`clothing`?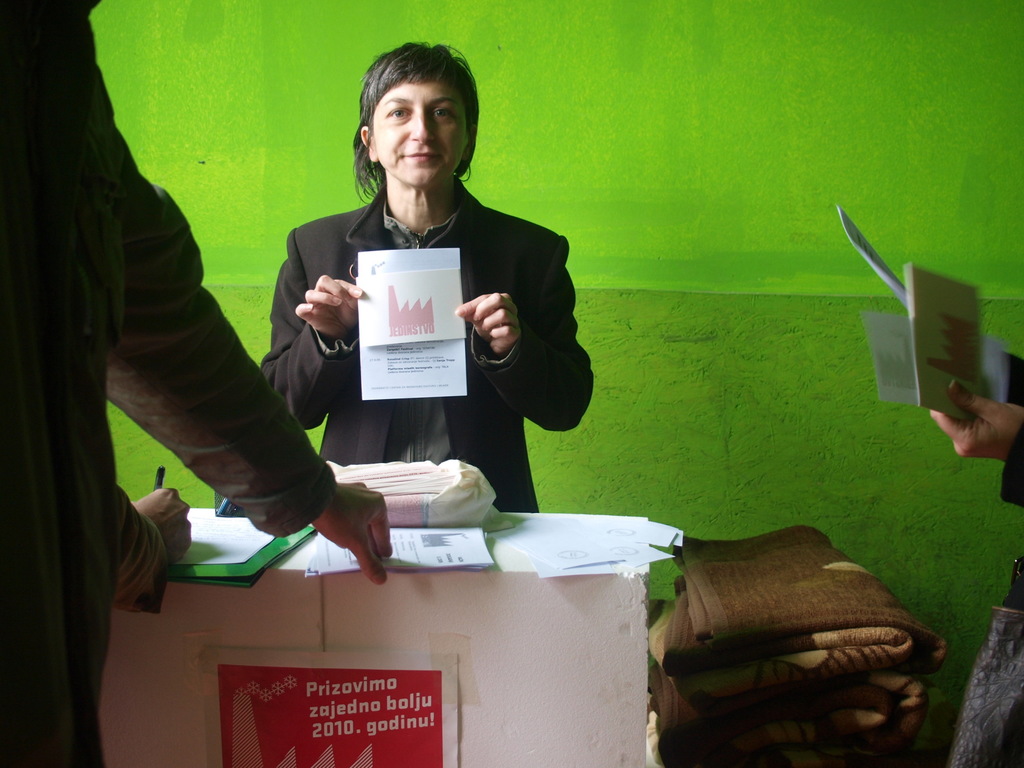
crop(0, 0, 338, 767)
